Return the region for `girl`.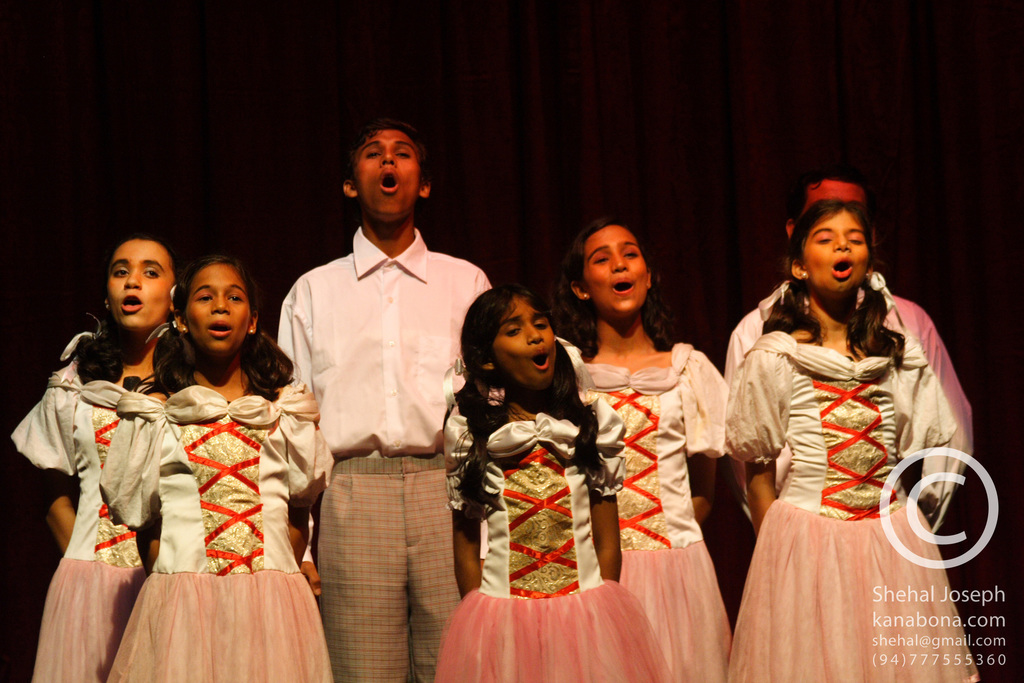
locate(726, 195, 979, 682).
